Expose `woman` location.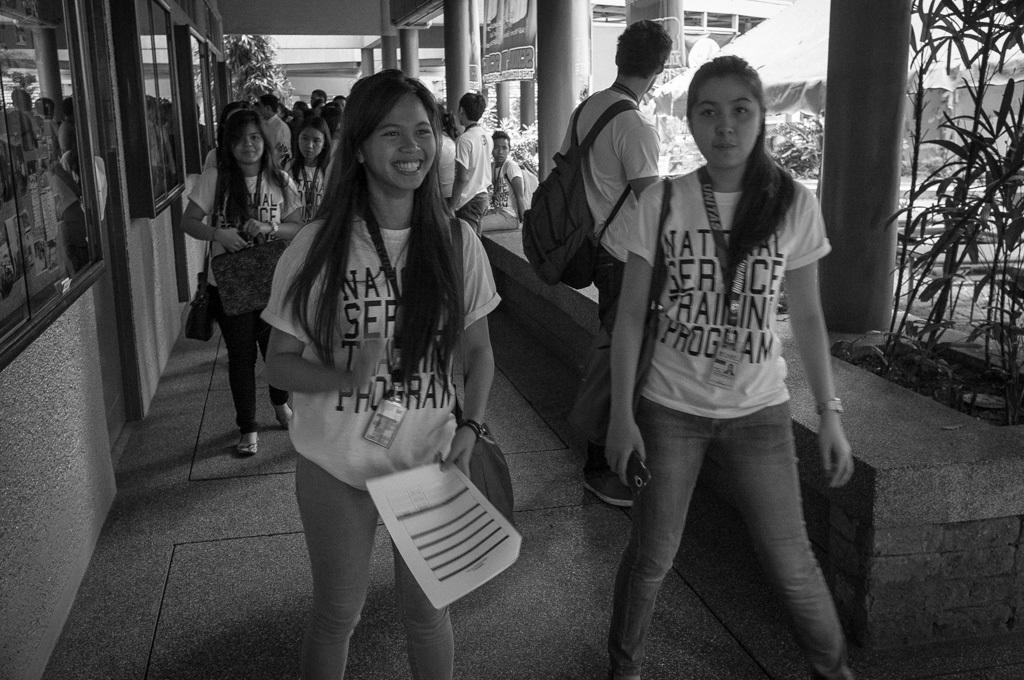
Exposed at (269,120,352,228).
